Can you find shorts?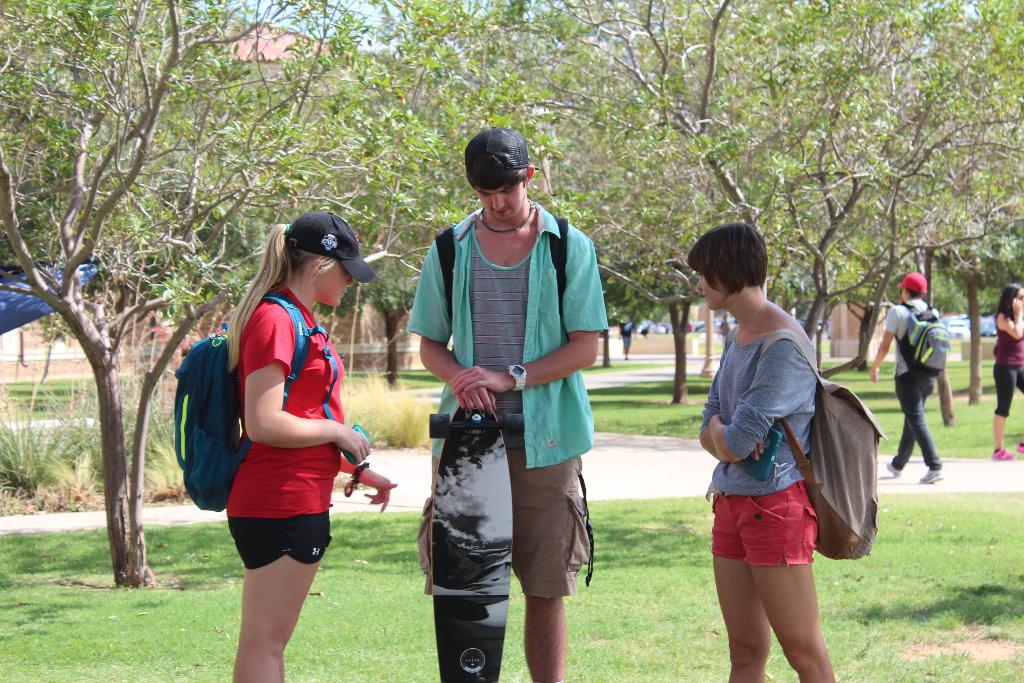
Yes, bounding box: (left=991, top=362, right=1023, bottom=420).
